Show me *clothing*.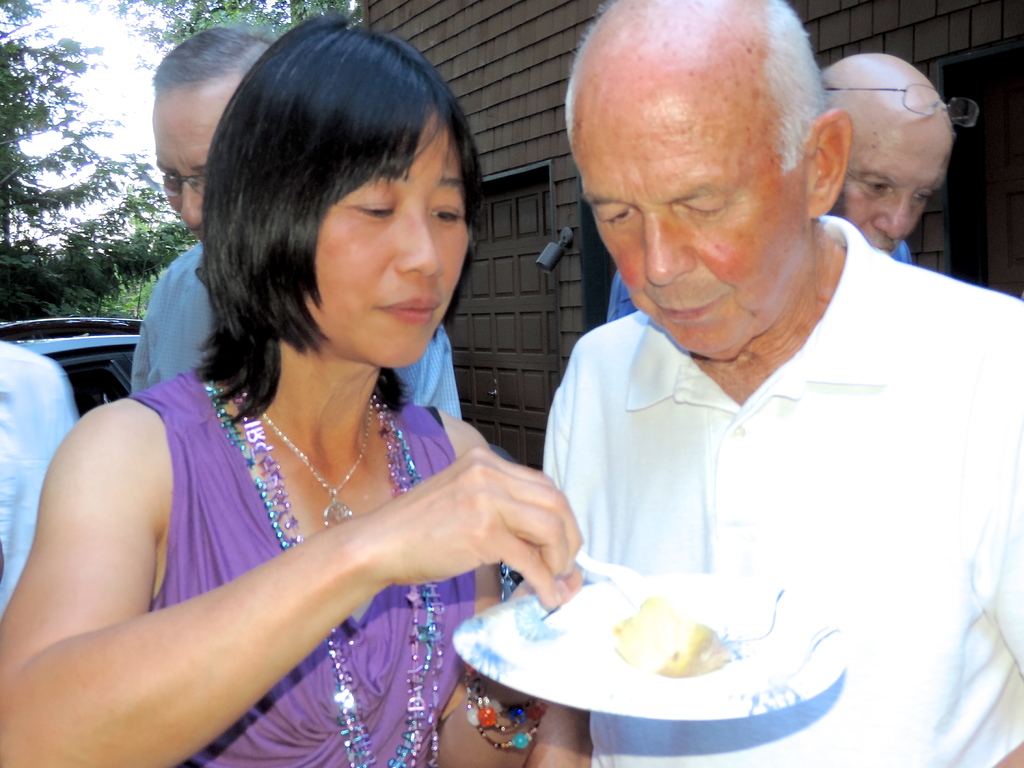
*clothing* is here: (left=161, top=367, right=437, bottom=767).
